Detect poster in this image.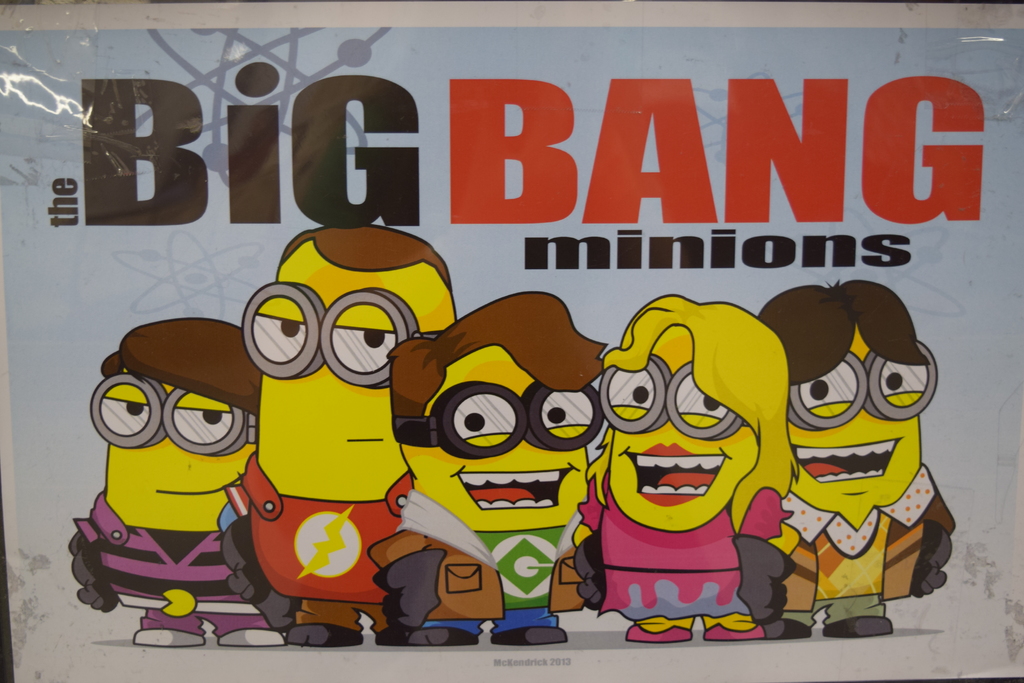
Detection: {"left": 1, "top": 0, "right": 1023, "bottom": 682}.
